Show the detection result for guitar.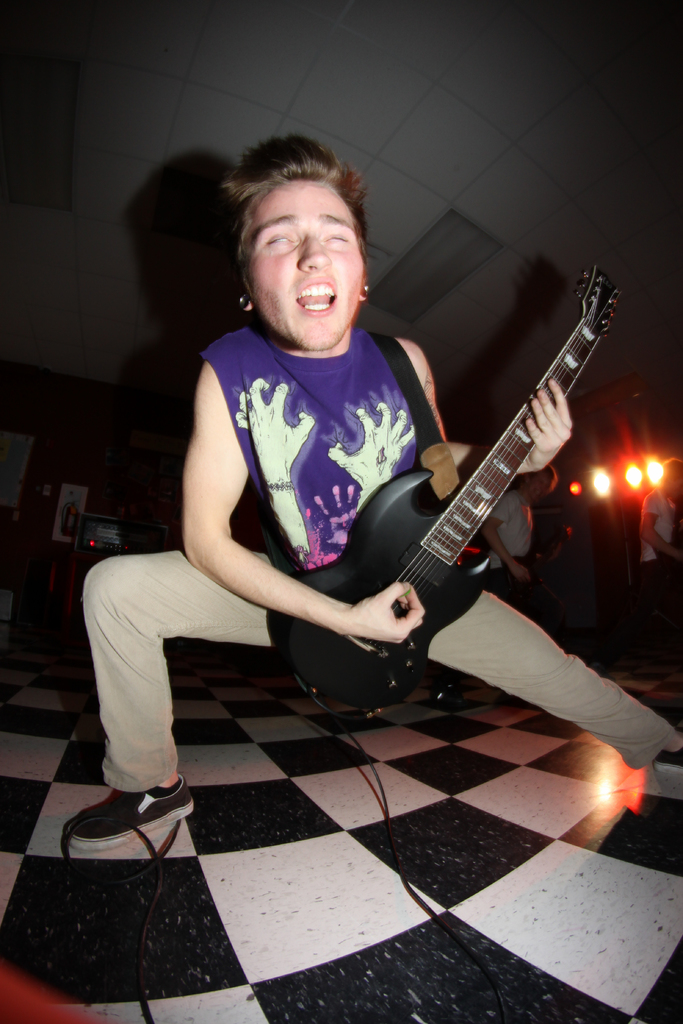
308,260,631,743.
